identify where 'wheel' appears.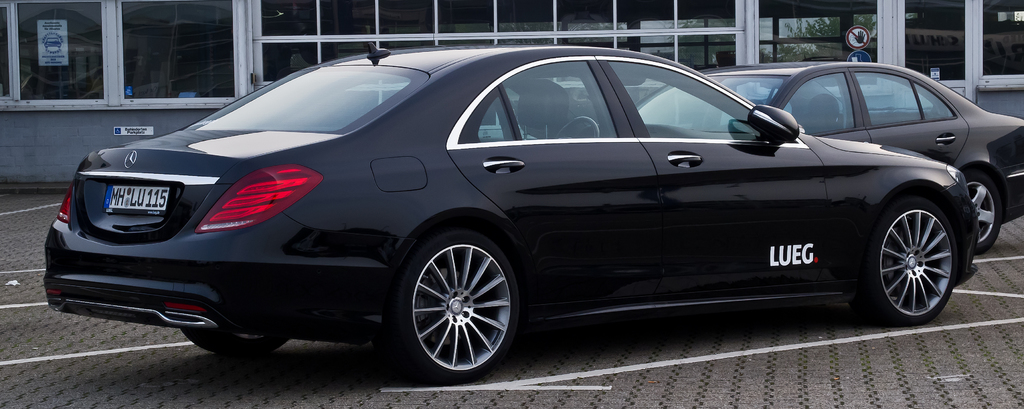
Appears at {"x1": 861, "y1": 198, "x2": 955, "y2": 327}.
